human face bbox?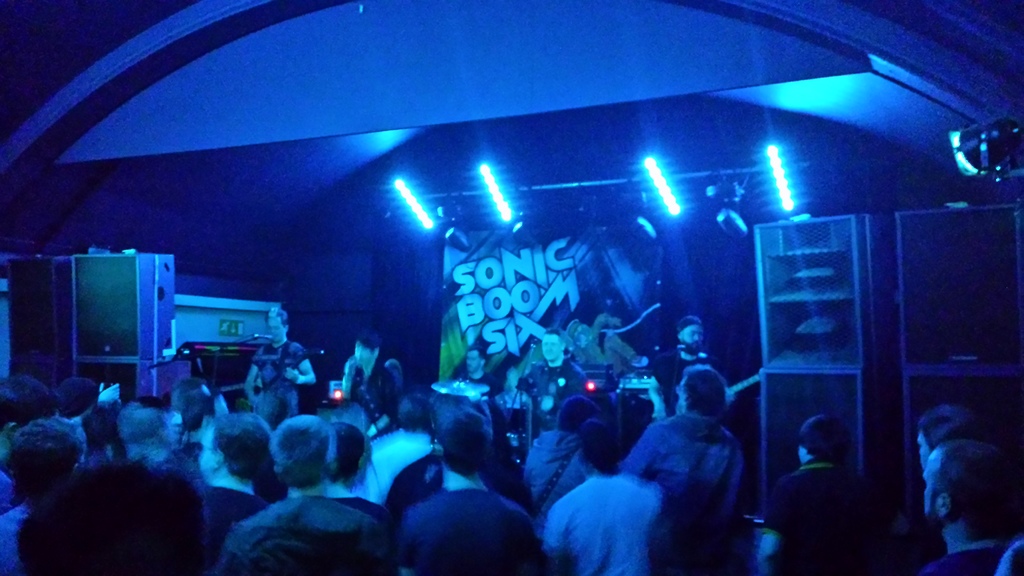
rect(922, 452, 944, 524)
